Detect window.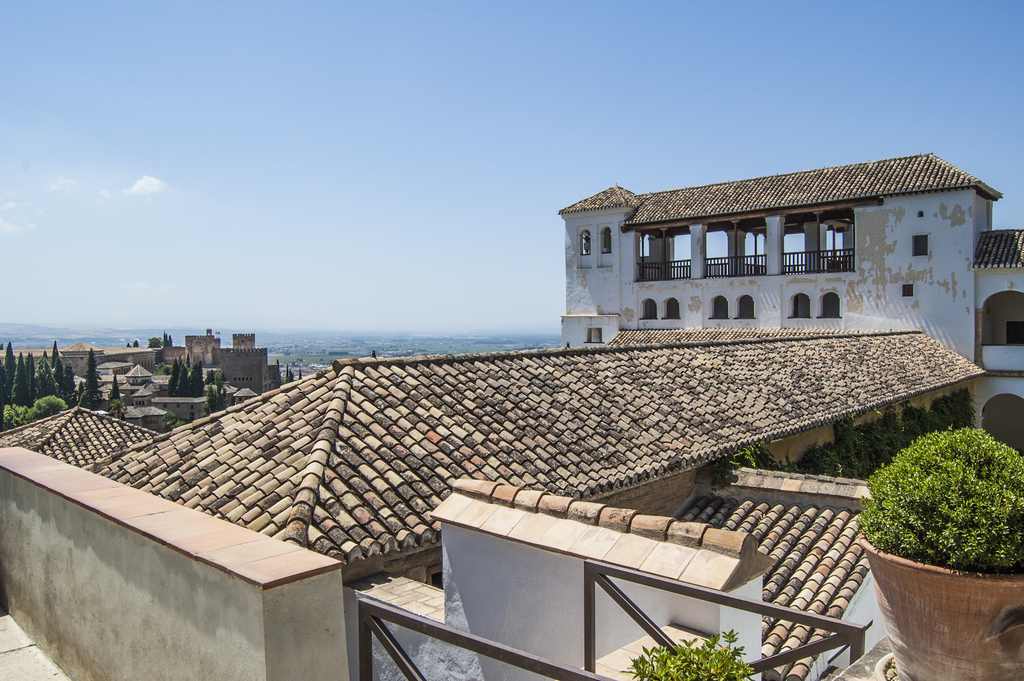
Detected at region(735, 295, 758, 325).
